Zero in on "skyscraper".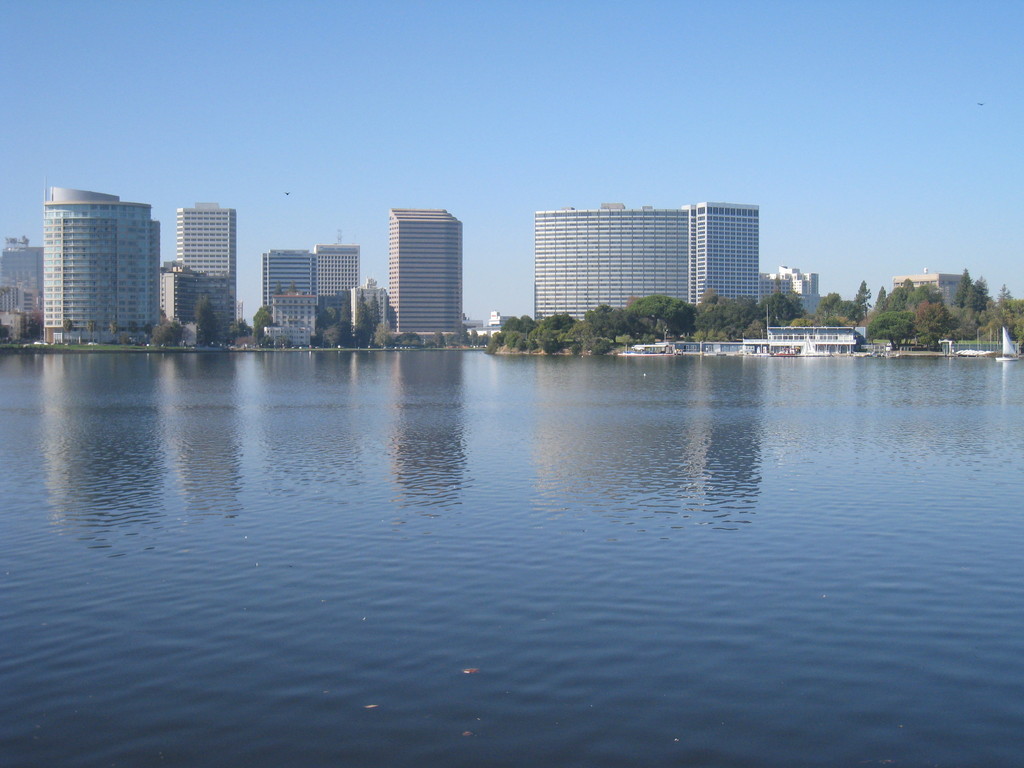
Zeroed in: {"x1": 171, "y1": 195, "x2": 243, "y2": 331}.
